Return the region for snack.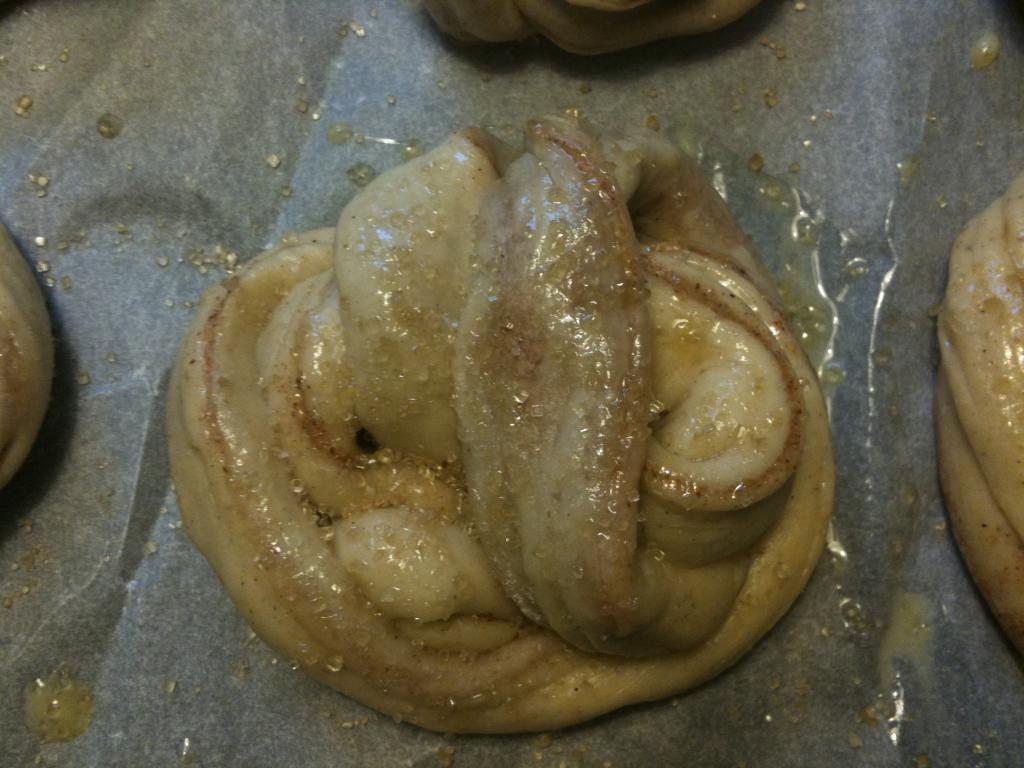
(left=166, top=109, right=853, bottom=740).
